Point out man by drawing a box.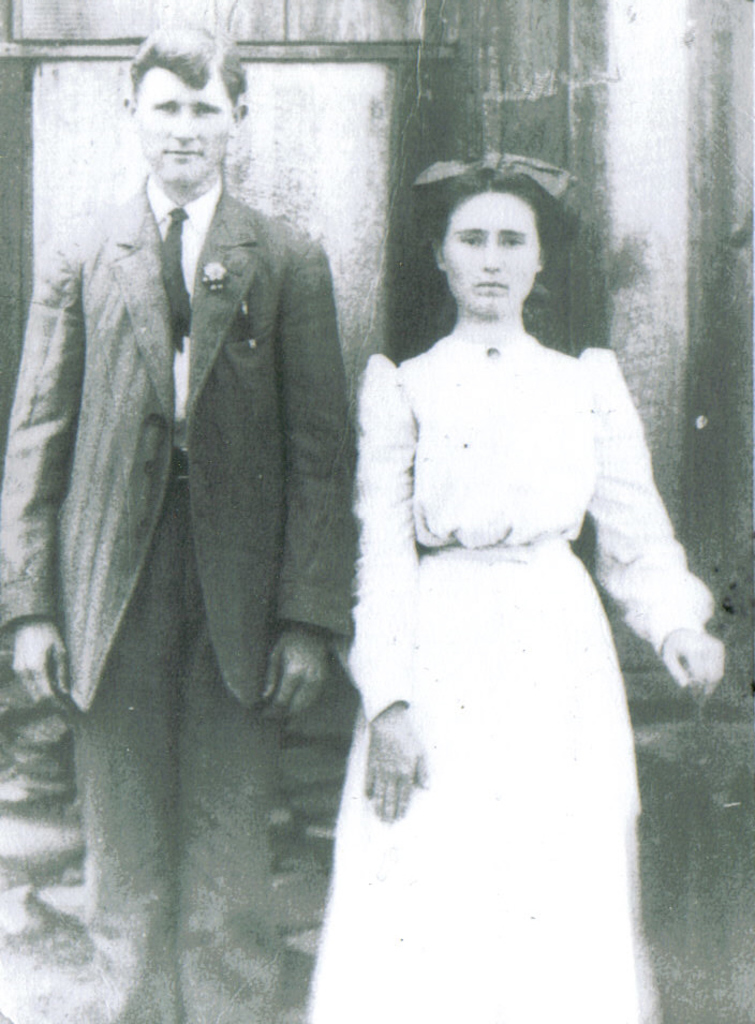
{"left": 24, "top": 33, "right": 396, "bottom": 959}.
